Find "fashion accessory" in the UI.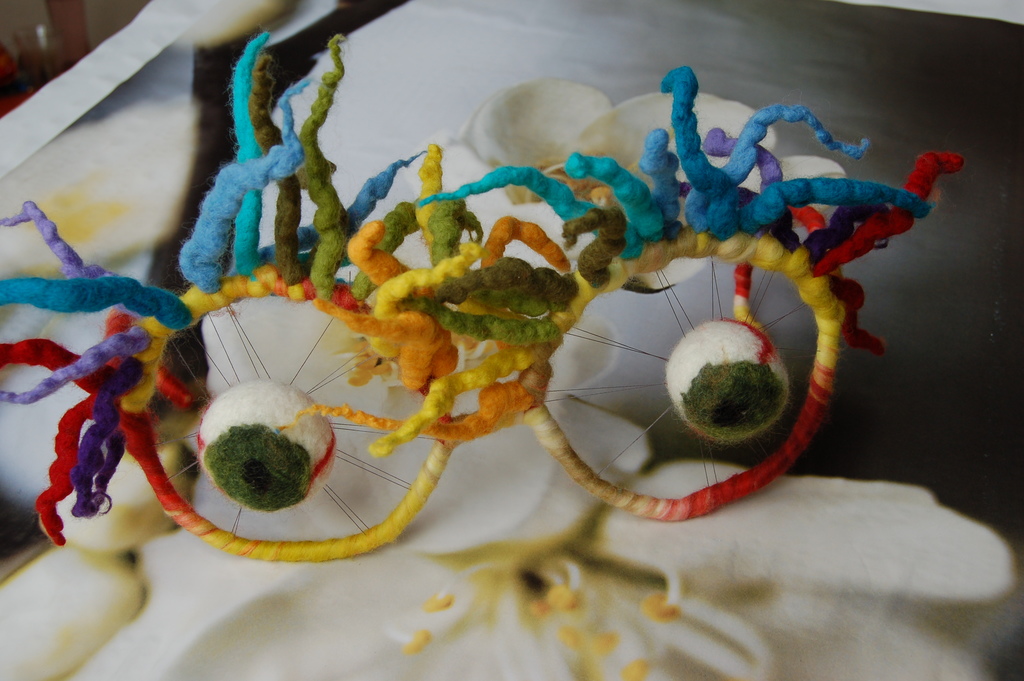
UI element at region(0, 24, 960, 560).
